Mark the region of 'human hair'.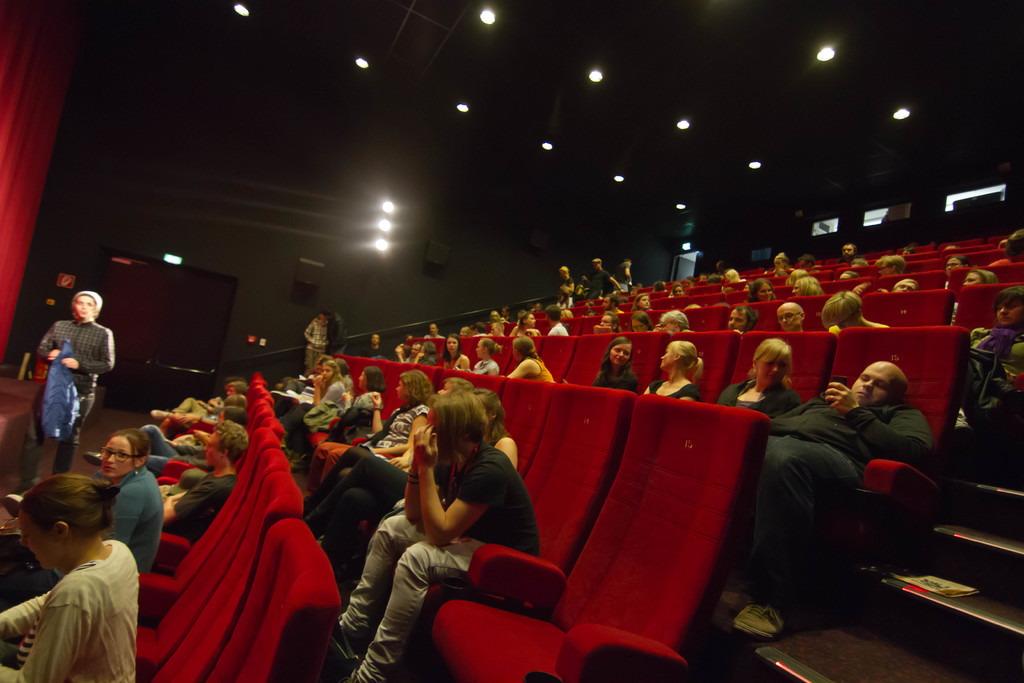
Region: <bbox>707, 274, 720, 284</bbox>.
